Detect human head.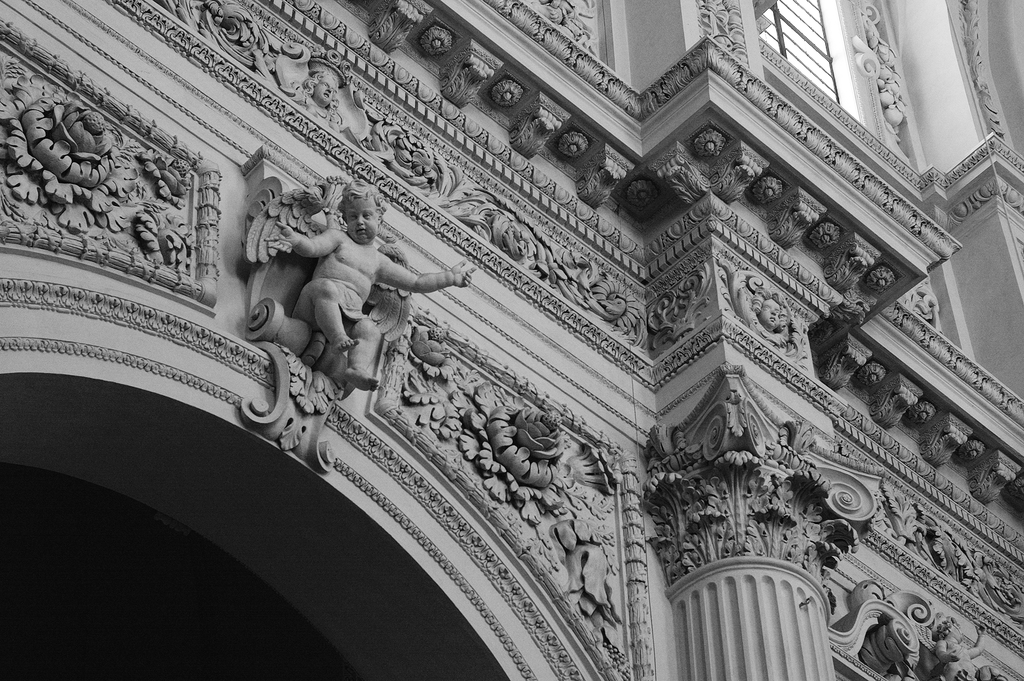
Detected at 340/179/387/244.
